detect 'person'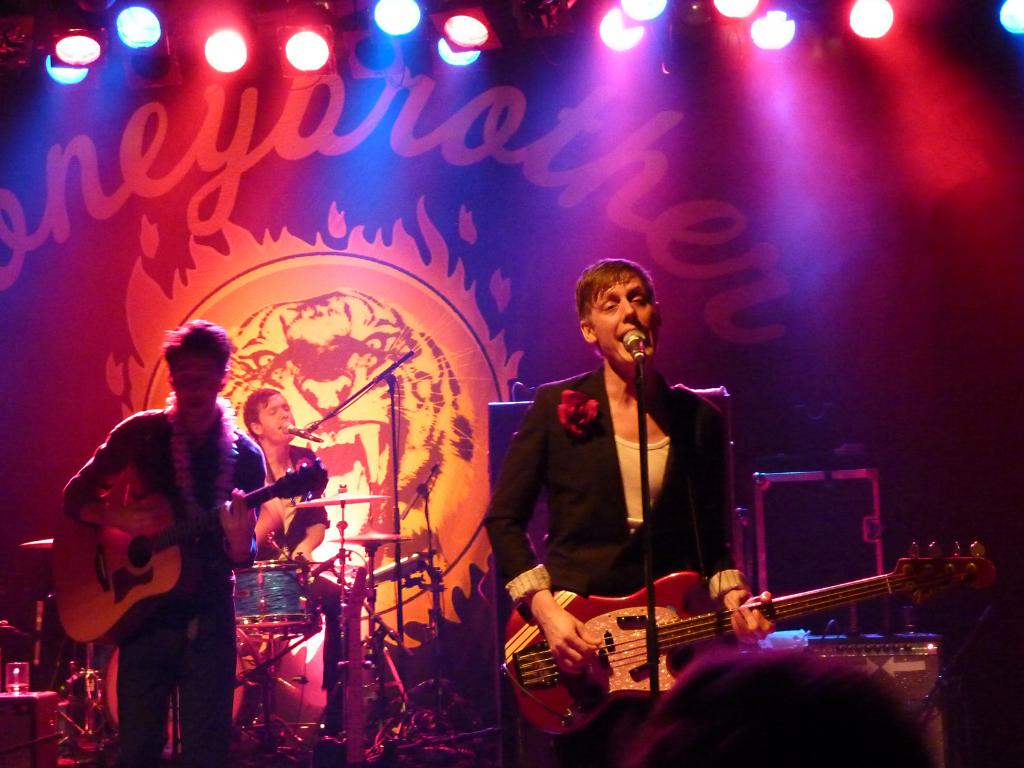
bbox(54, 317, 274, 764)
